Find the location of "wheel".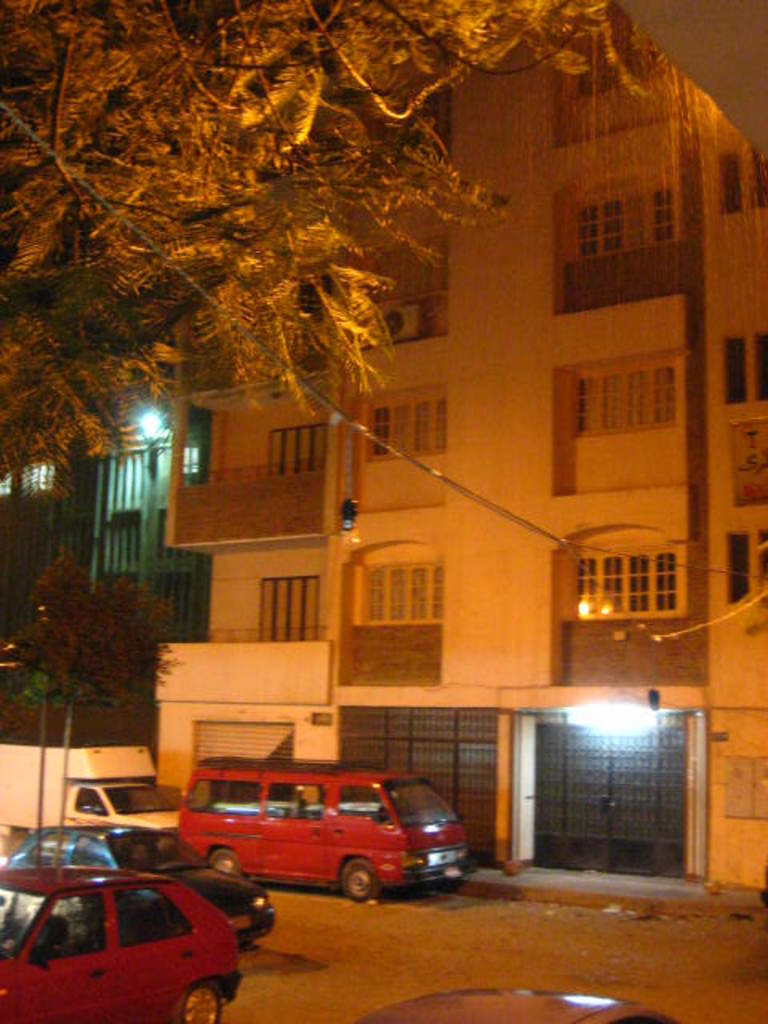
Location: {"x1": 336, "y1": 853, "x2": 379, "y2": 896}.
